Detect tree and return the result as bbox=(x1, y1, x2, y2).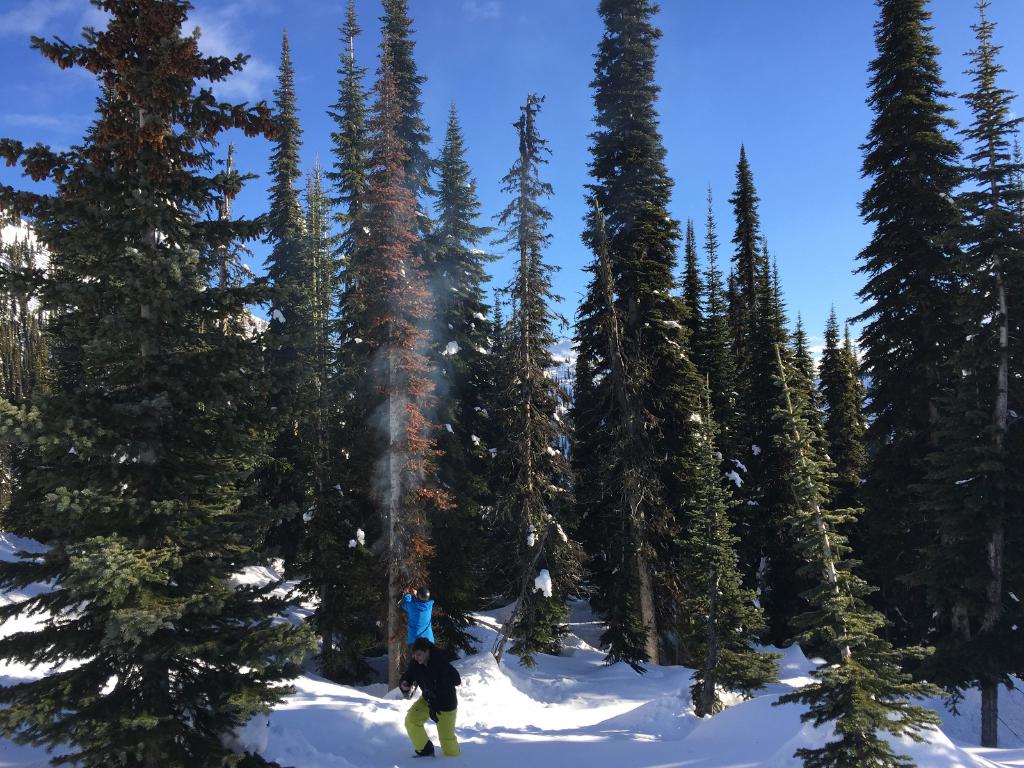
bbox=(815, 308, 872, 511).
